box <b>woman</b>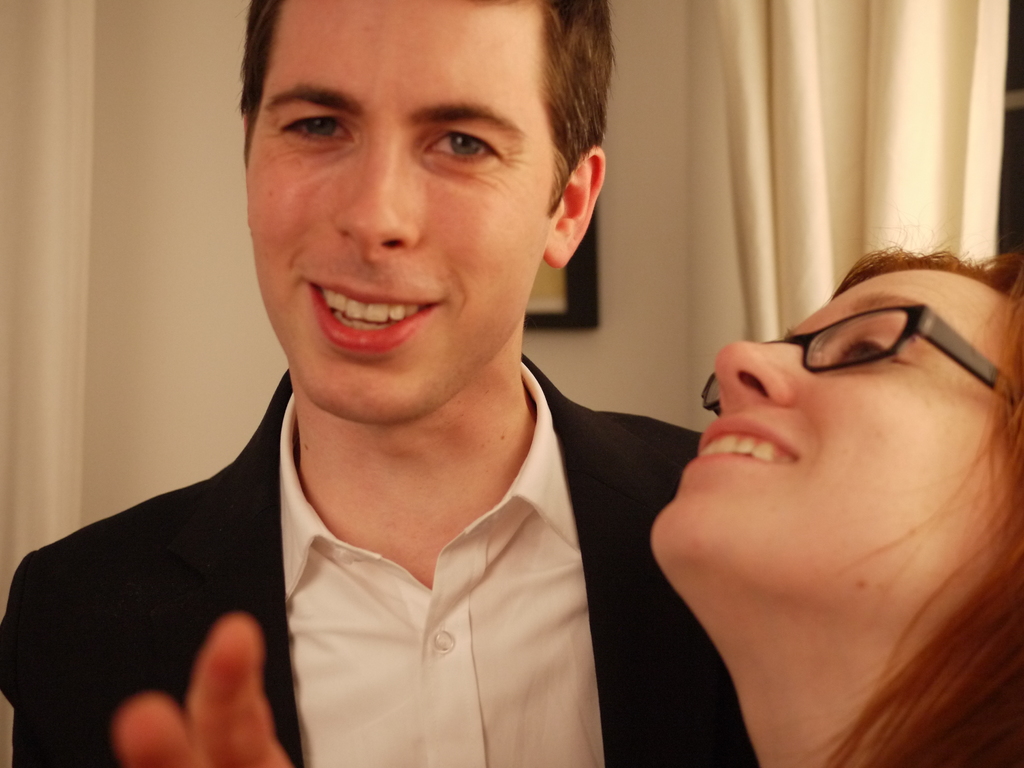
left=632, top=209, right=1011, bottom=713
